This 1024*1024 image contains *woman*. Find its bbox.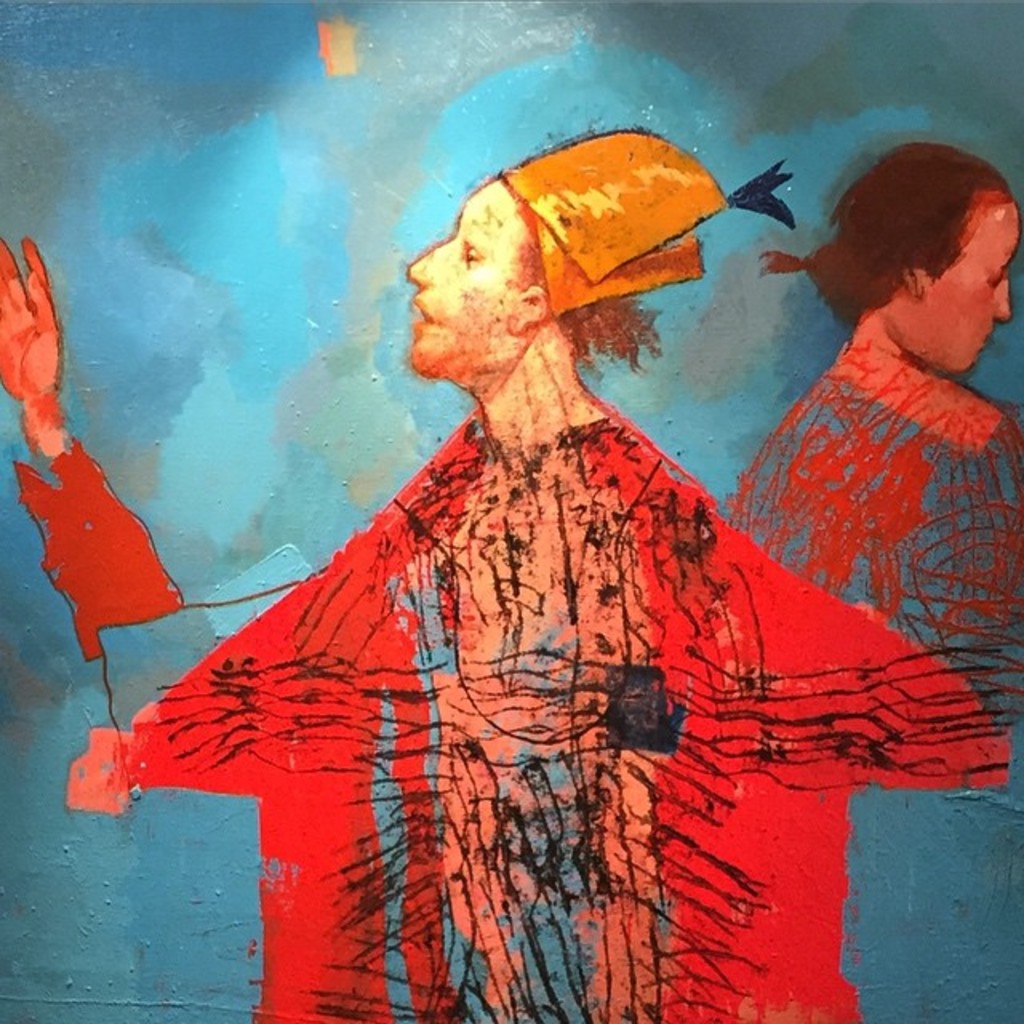
box(725, 138, 1022, 726).
